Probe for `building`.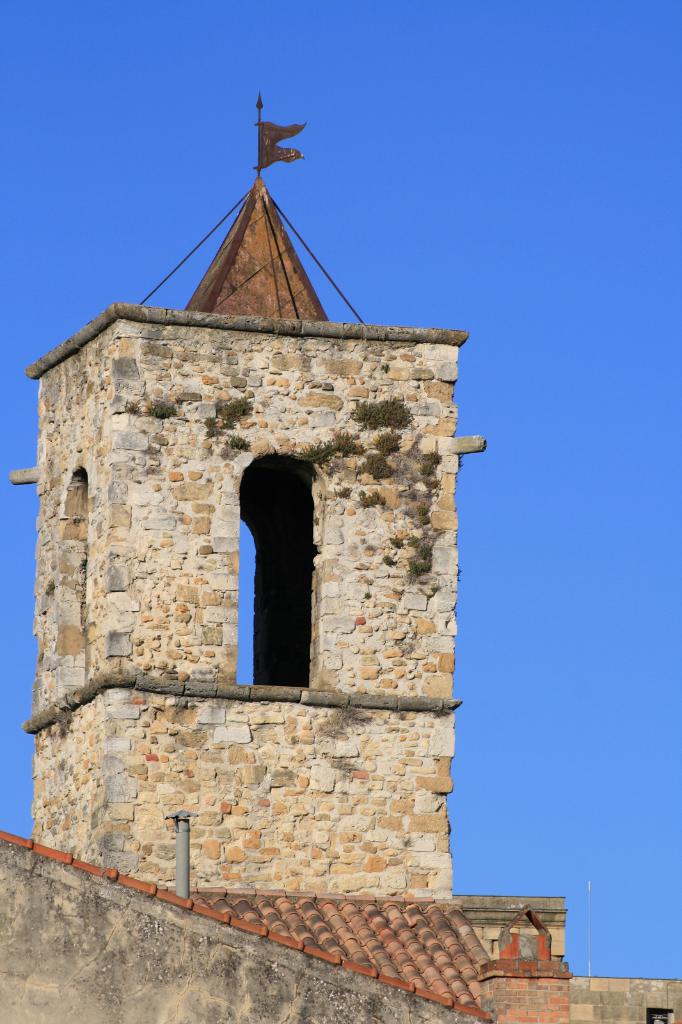
Probe result: left=0, top=92, right=569, bottom=1023.
